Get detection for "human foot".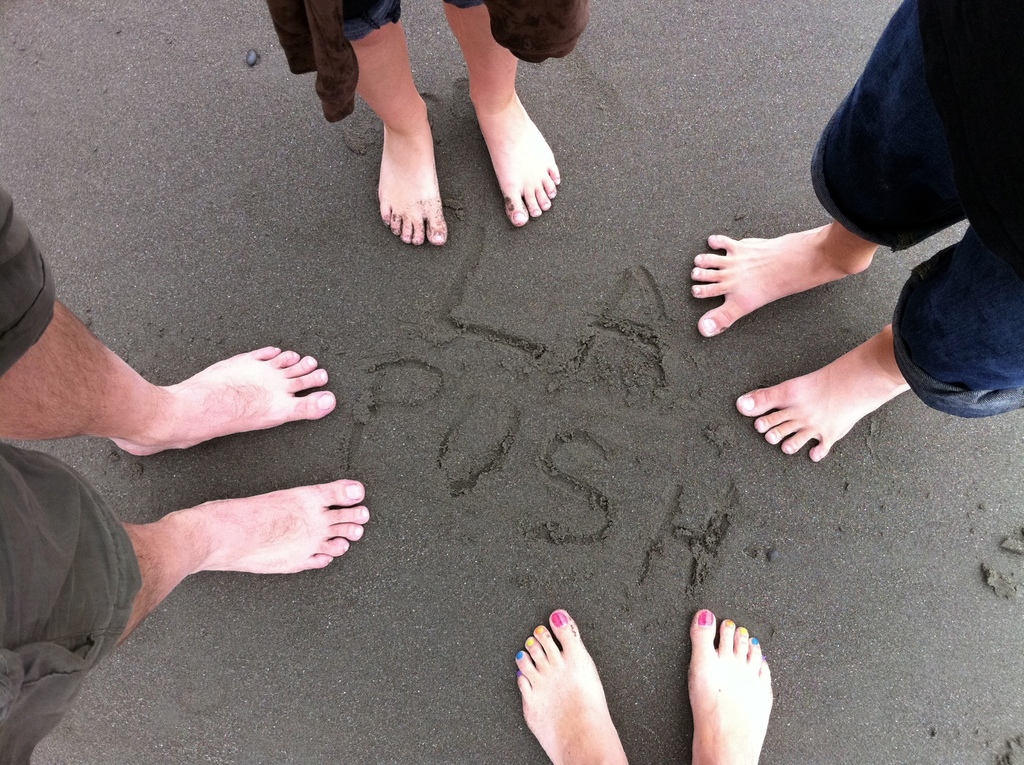
Detection: locate(685, 609, 774, 764).
